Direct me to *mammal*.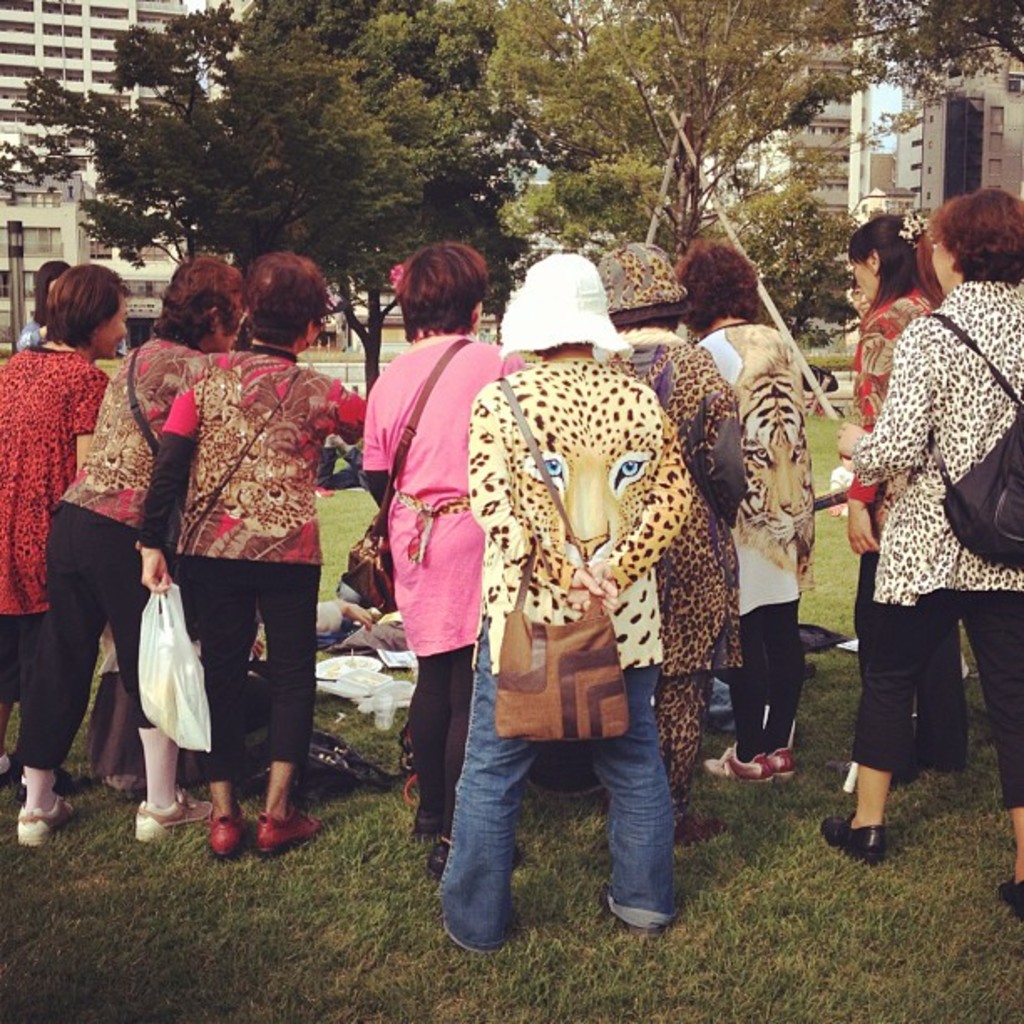
Direction: x1=13 y1=253 x2=72 y2=345.
